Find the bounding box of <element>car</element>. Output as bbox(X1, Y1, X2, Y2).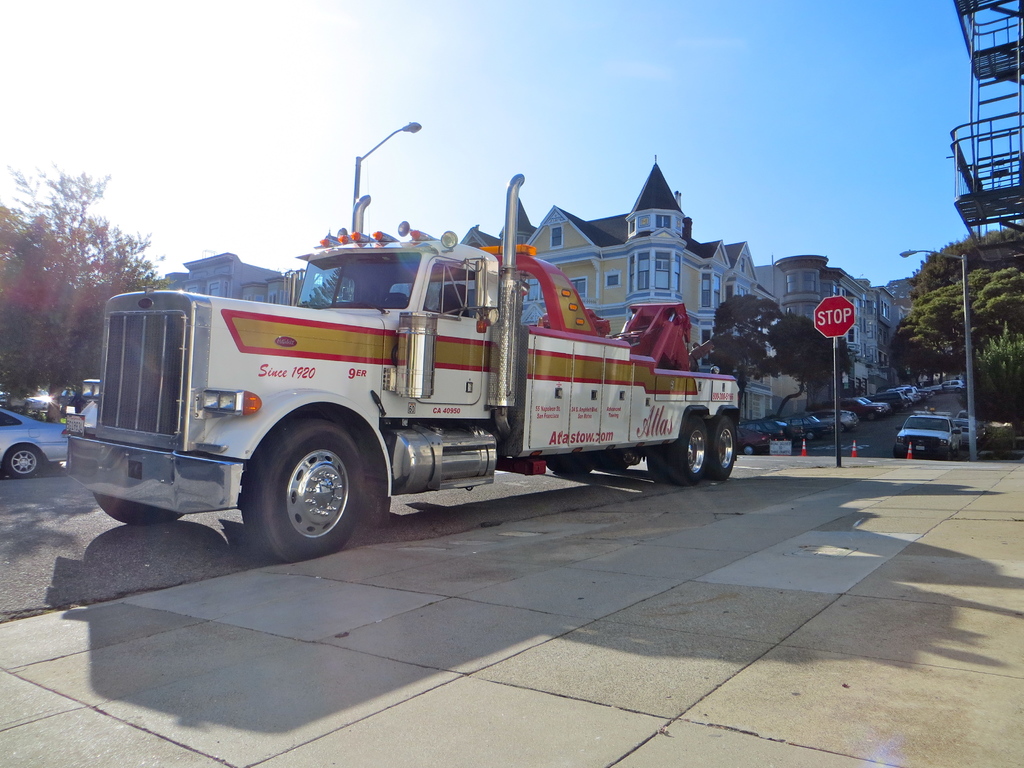
bbox(891, 399, 949, 461).
